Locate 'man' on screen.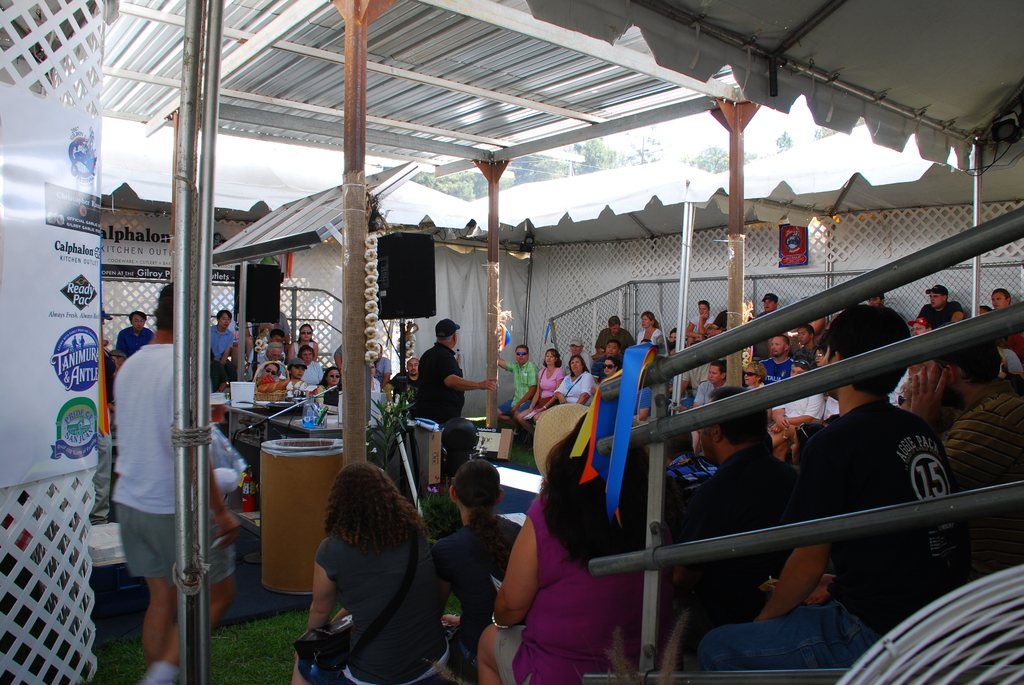
On screen at x1=598, y1=315, x2=636, y2=354.
